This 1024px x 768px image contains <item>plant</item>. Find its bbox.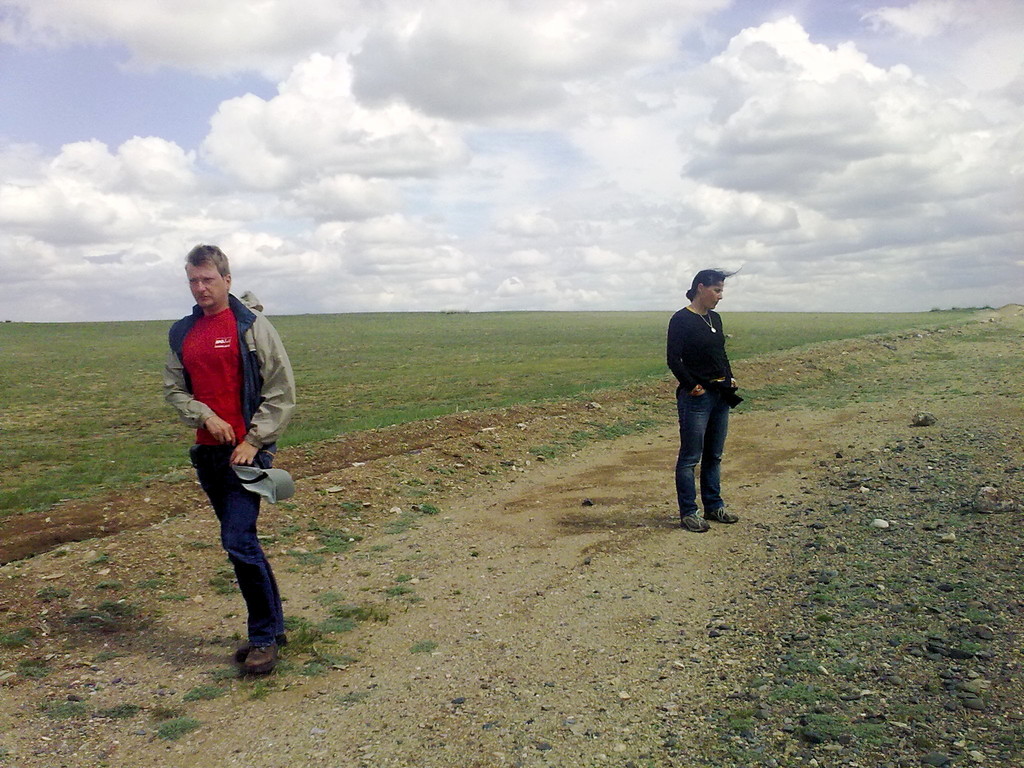
<box>11,643,62,682</box>.
